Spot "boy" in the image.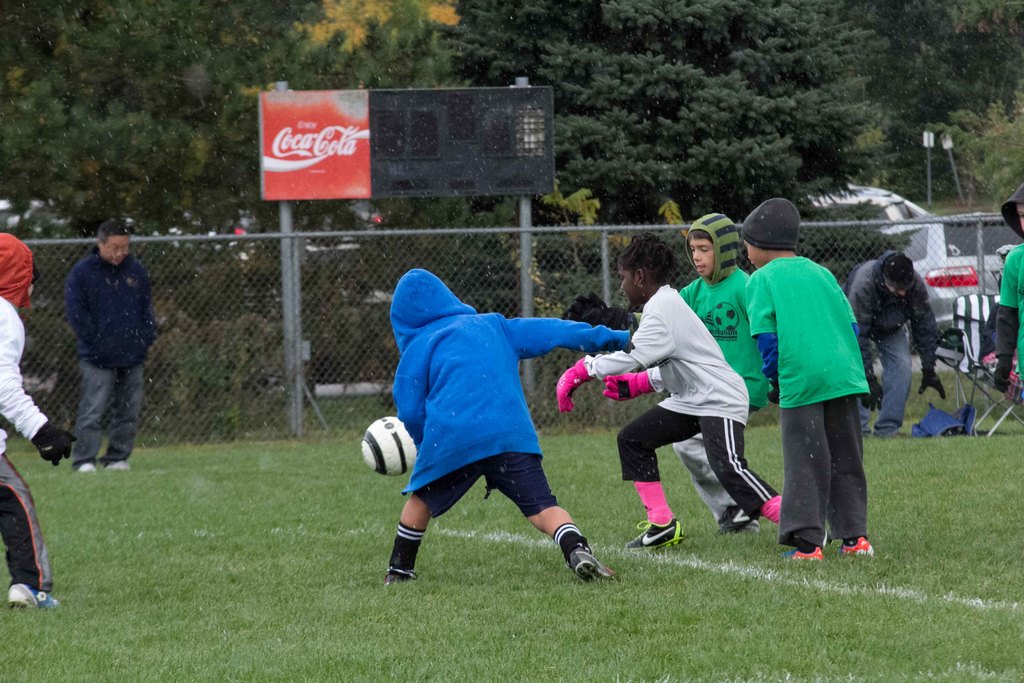
"boy" found at detection(343, 243, 652, 591).
